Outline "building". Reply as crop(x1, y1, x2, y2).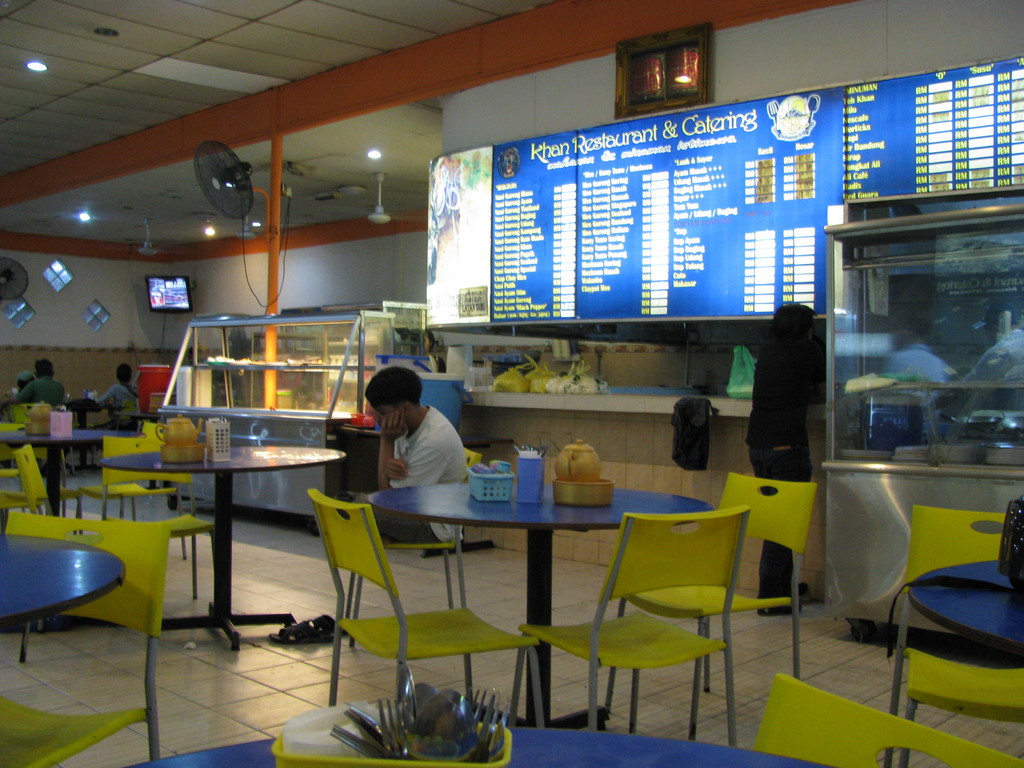
crop(0, 0, 1023, 767).
